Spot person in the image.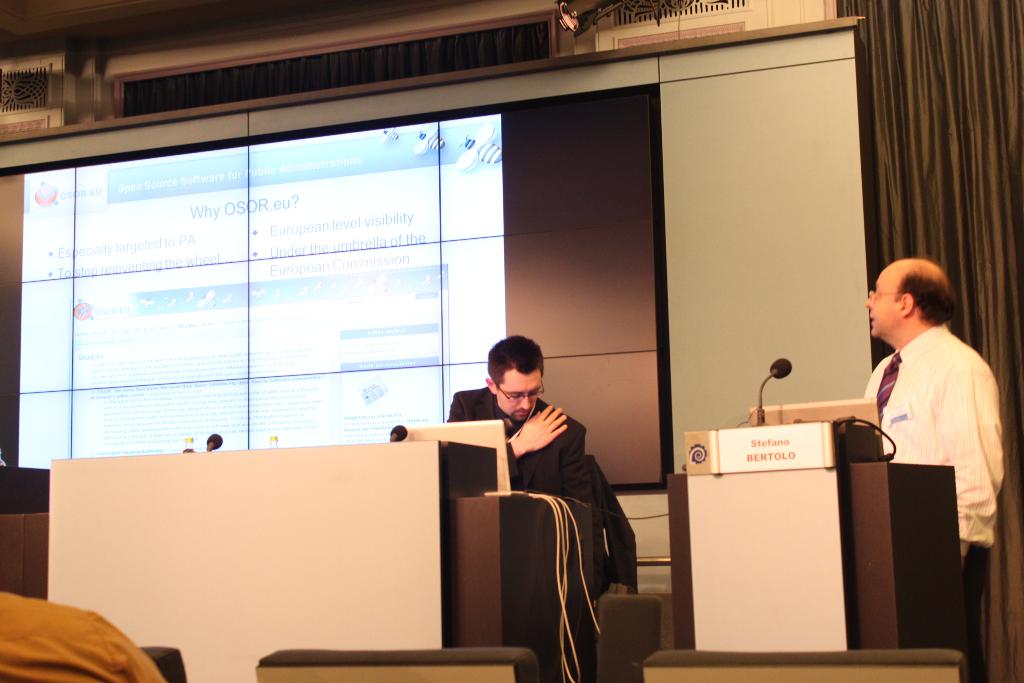
person found at (447, 336, 590, 502).
